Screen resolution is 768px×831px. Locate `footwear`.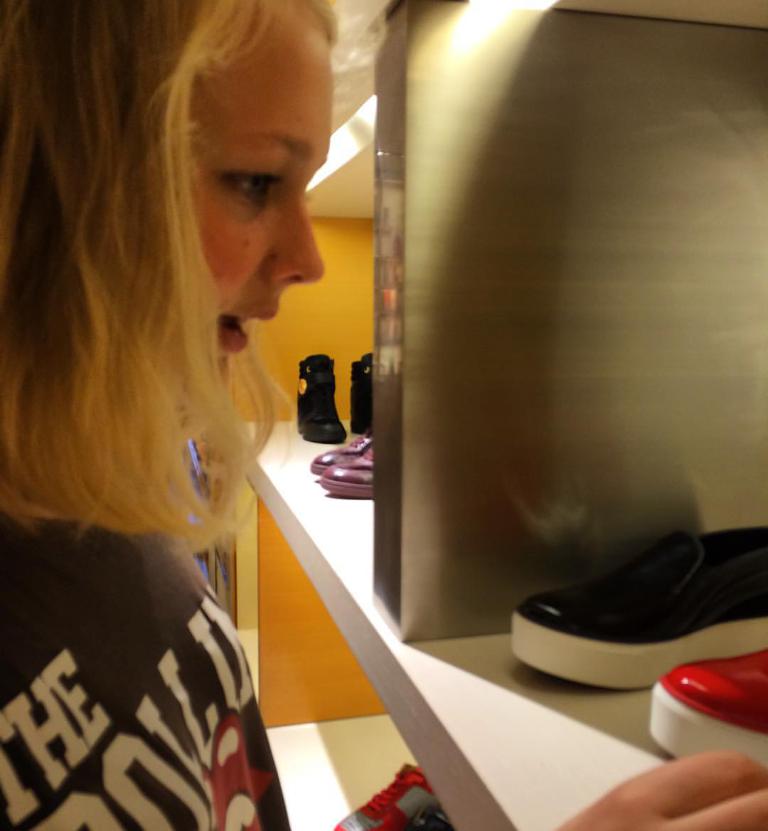
locate(295, 358, 344, 447).
